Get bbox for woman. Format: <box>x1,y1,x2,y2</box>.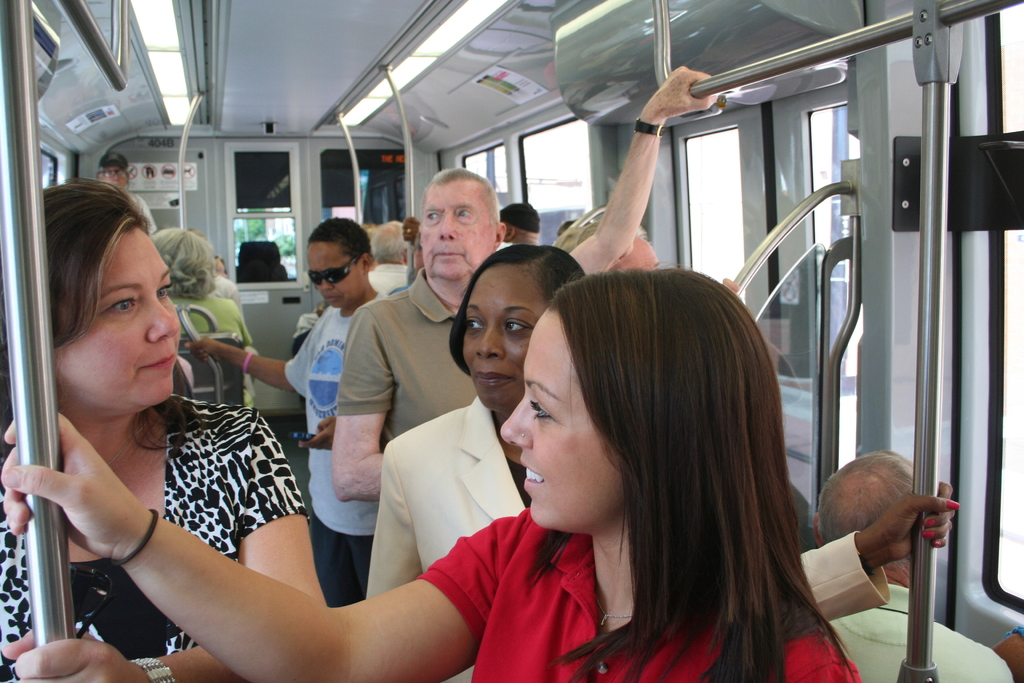
<box>0,265,865,682</box>.
